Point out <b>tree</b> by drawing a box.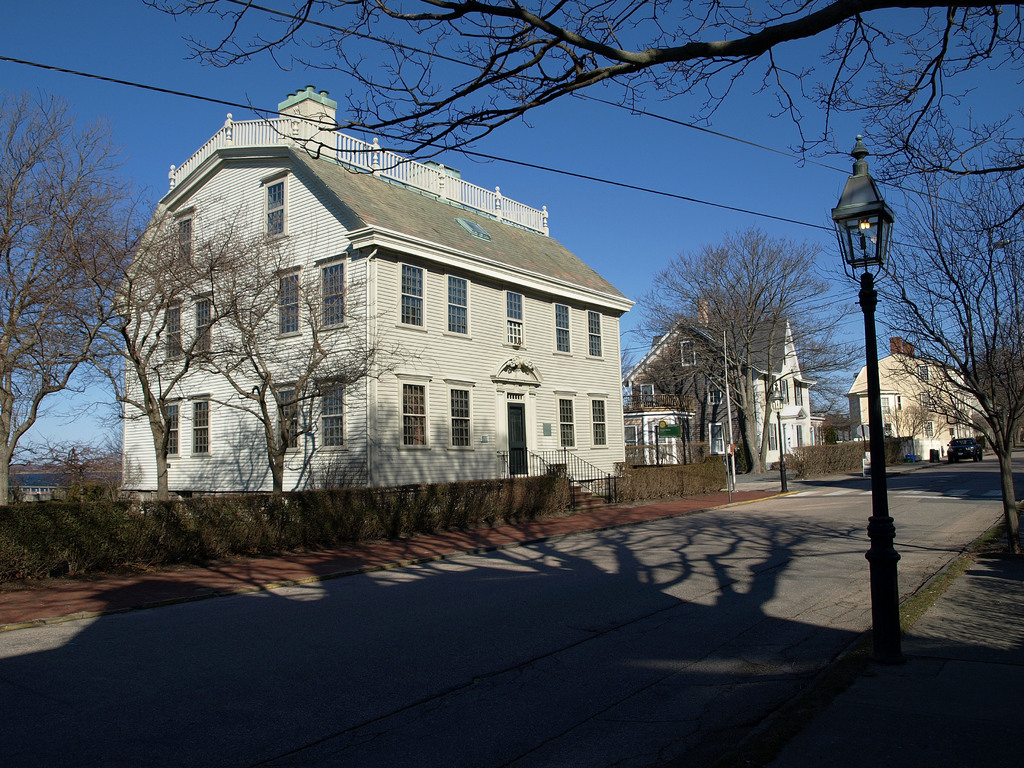
x1=172 y1=238 x2=433 y2=531.
